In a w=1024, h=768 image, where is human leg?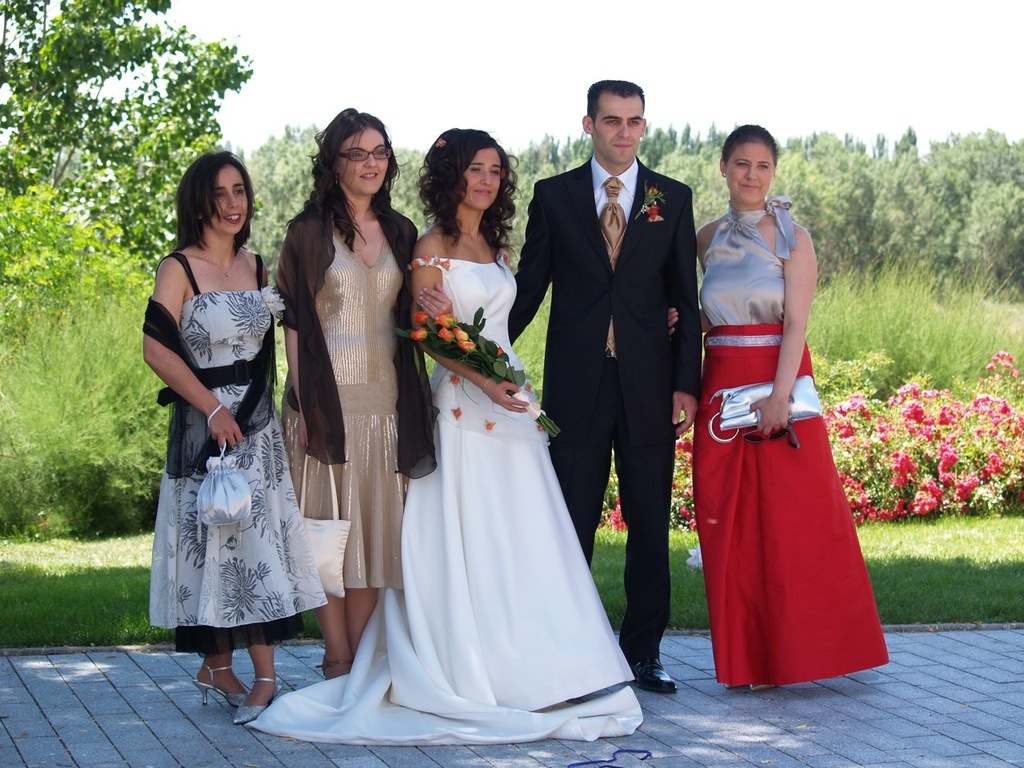
<box>542,407,600,570</box>.
